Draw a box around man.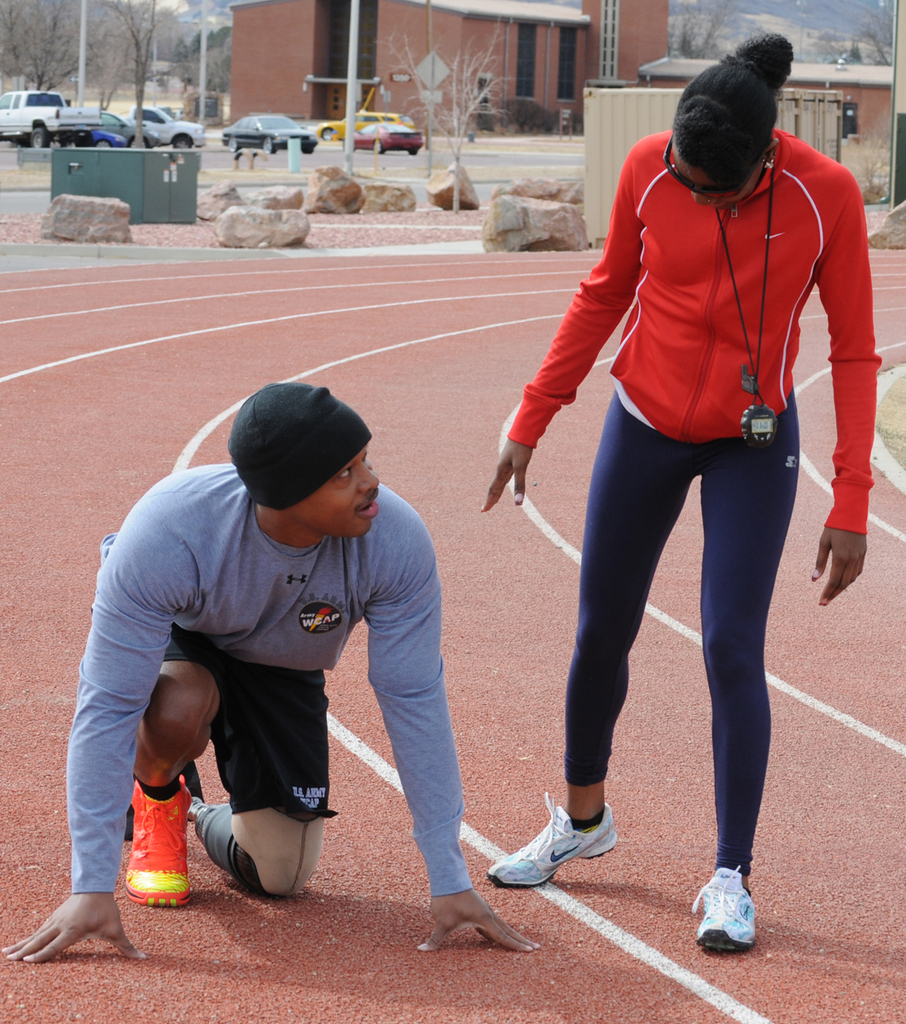
(82,381,486,926).
